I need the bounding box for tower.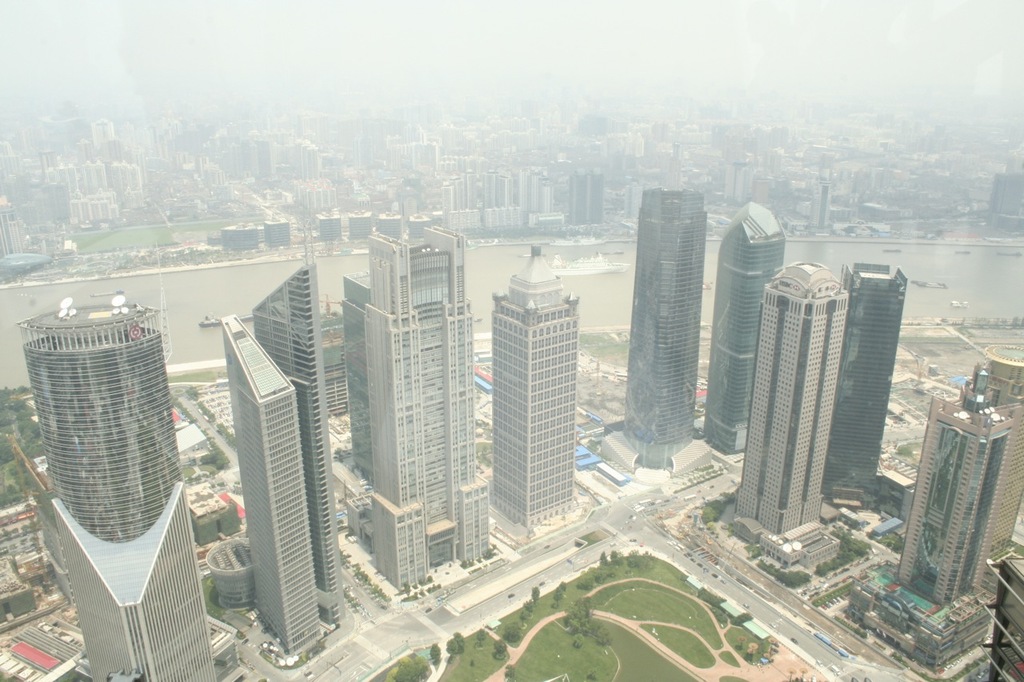
Here it is: <region>488, 241, 581, 541</region>.
